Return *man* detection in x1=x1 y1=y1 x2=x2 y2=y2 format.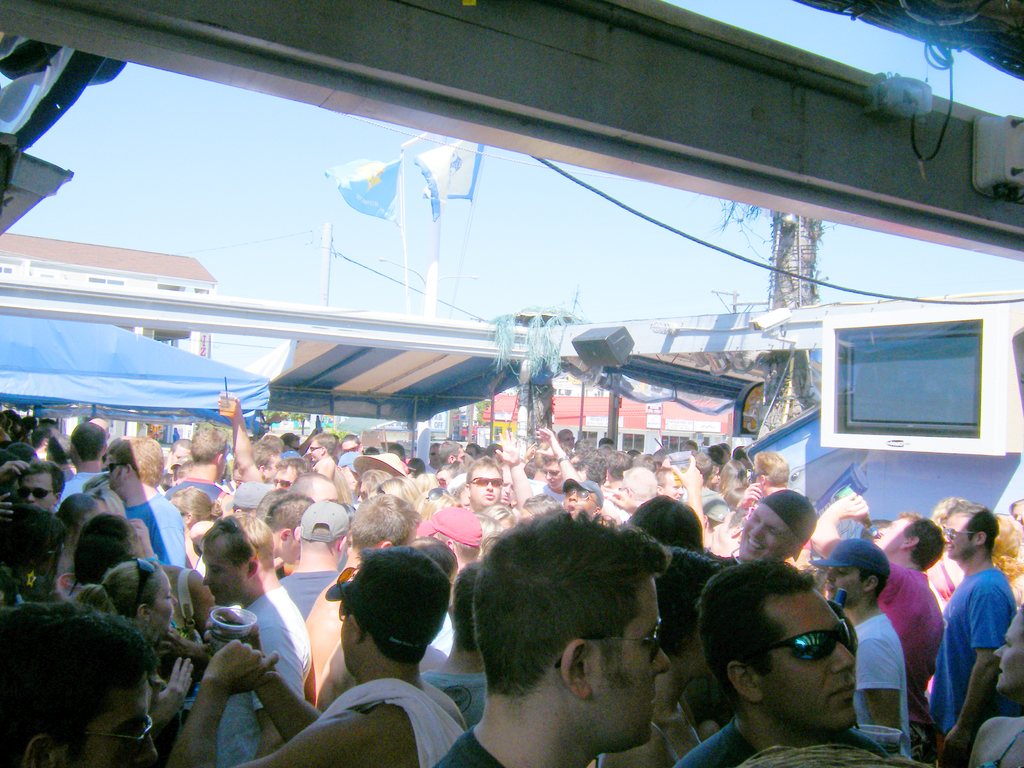
x1=812 y1=541 x2=915 y2=753.
